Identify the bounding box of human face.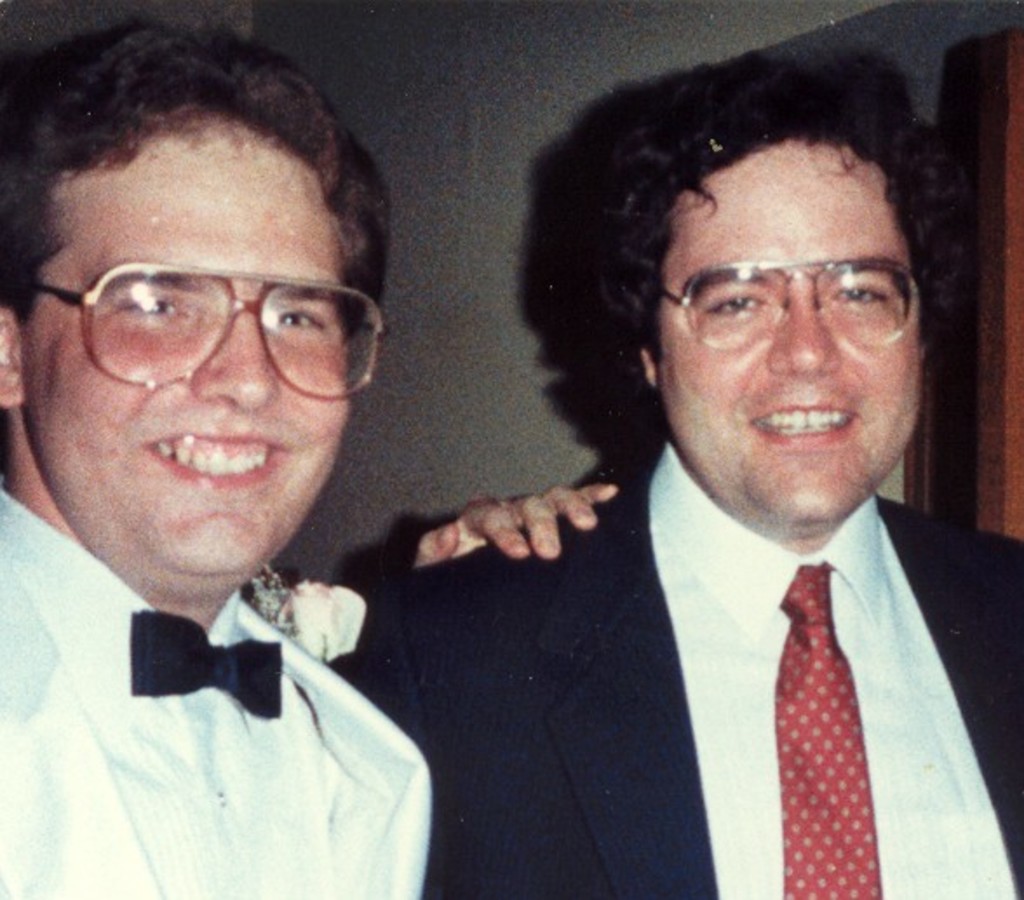
Rect(21, 108, 354, 574).
